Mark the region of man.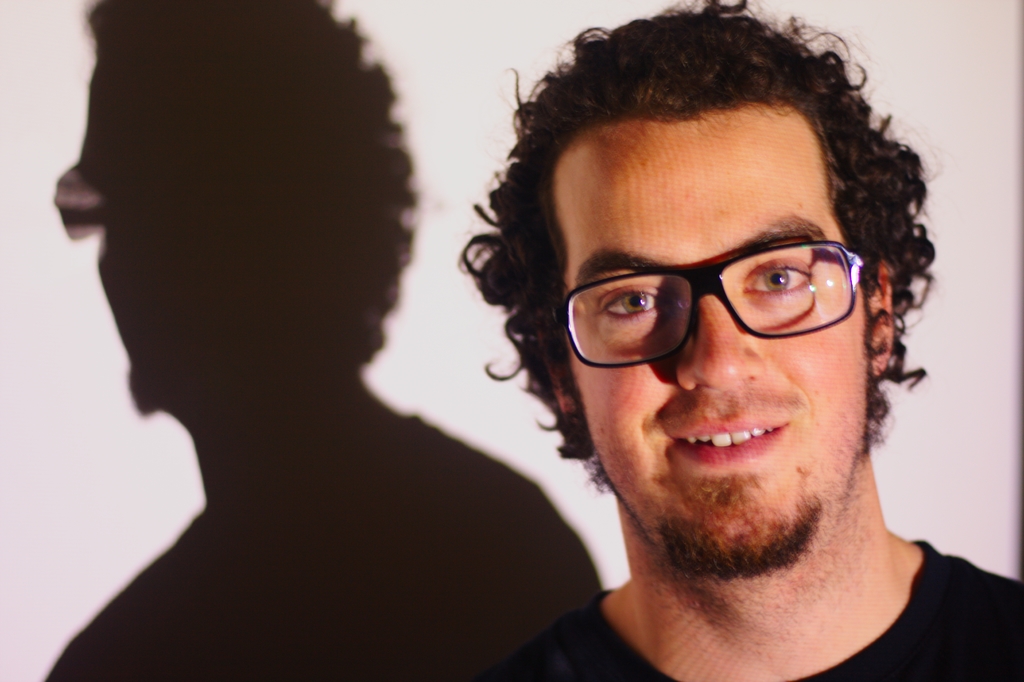
Region: left=68, top=0, right=593, bottom=681.
